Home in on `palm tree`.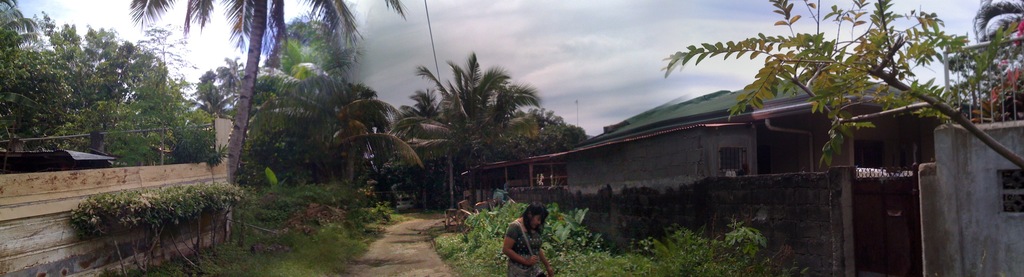
Homed in at [left=700, top=0, right=991, bottom=145].
